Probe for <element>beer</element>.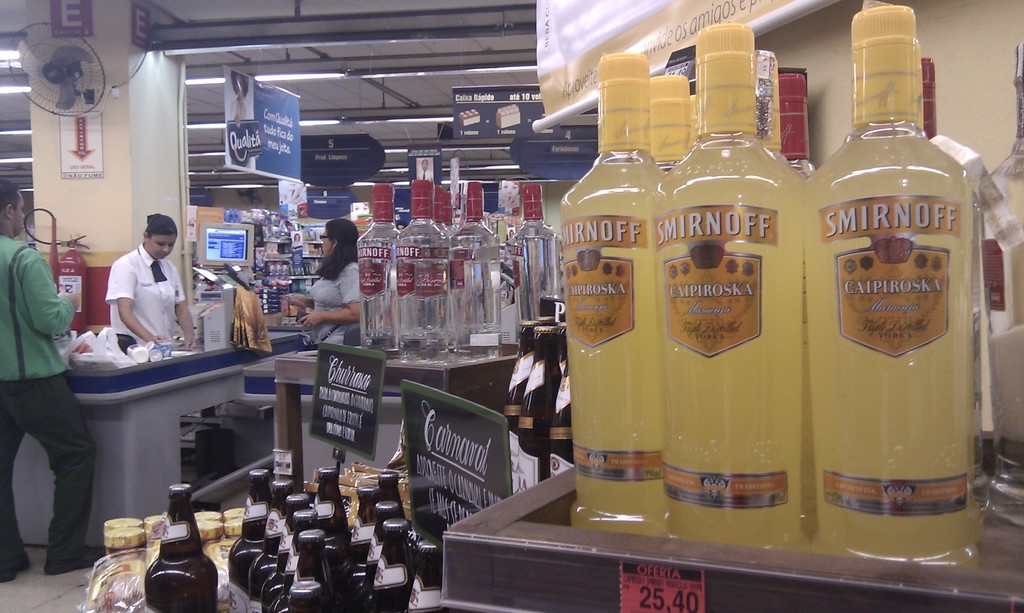
Probe result: (left=275, top=482, right=323, bottom=526).
